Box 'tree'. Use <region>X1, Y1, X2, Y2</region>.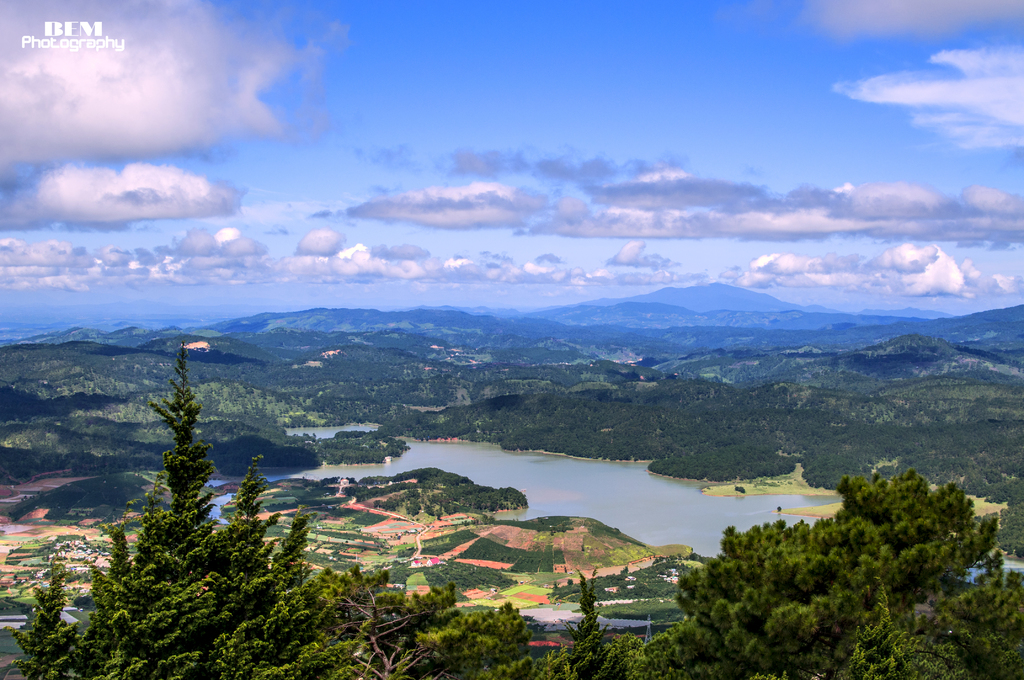
<region>0, 341, 375, 679</region>.
